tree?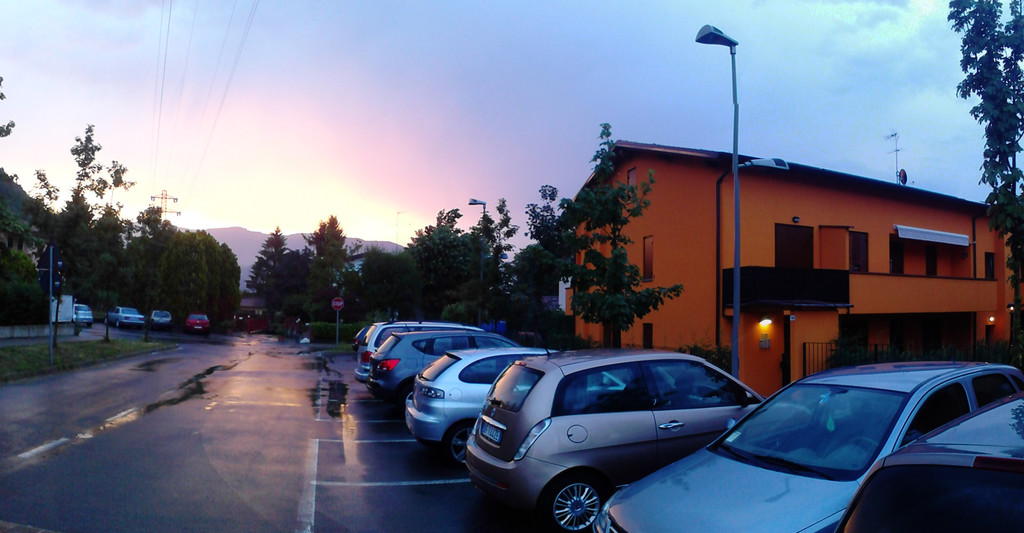
69:216:127:345
